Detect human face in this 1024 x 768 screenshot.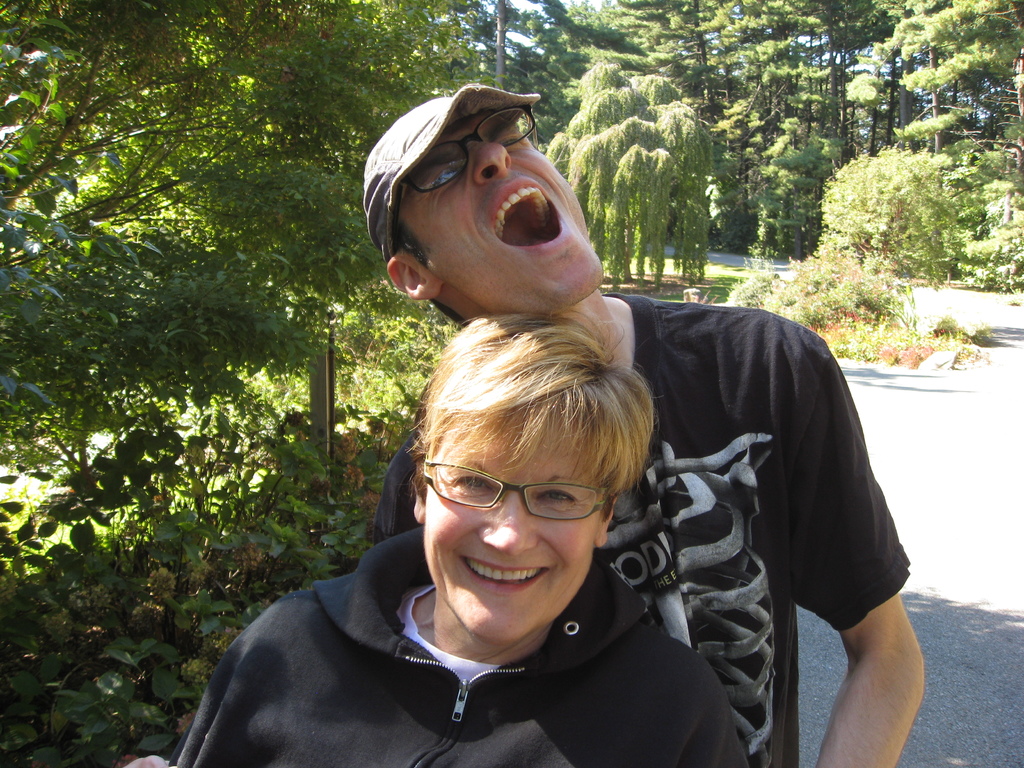
Detection: BBox(397, 111, 604, 305).
